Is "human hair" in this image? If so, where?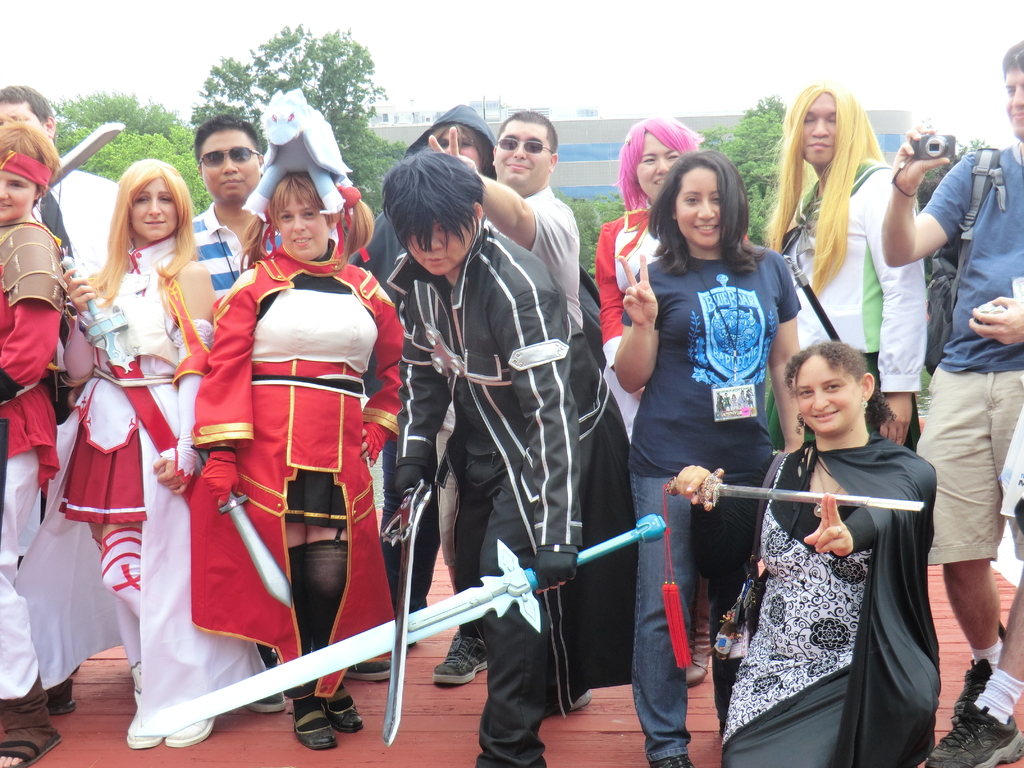
Yes, at (x1=0, y1=87, x2=51, y2=127).
